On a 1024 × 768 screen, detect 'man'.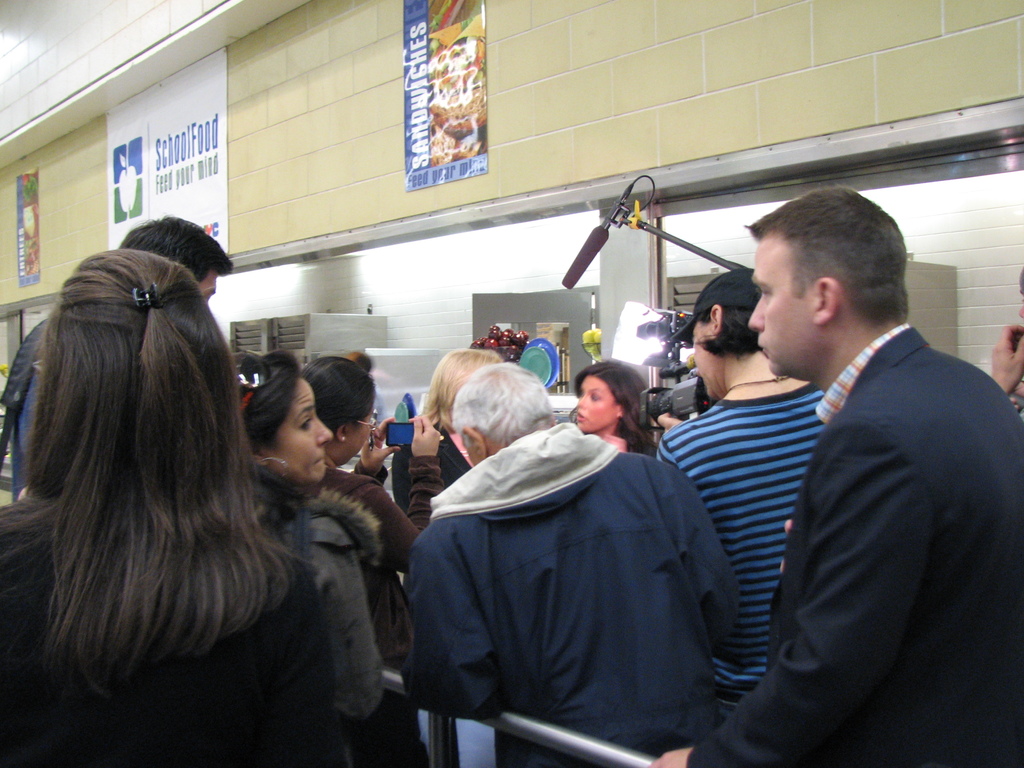
(left=1, top=214, right=242, bottom=512).
